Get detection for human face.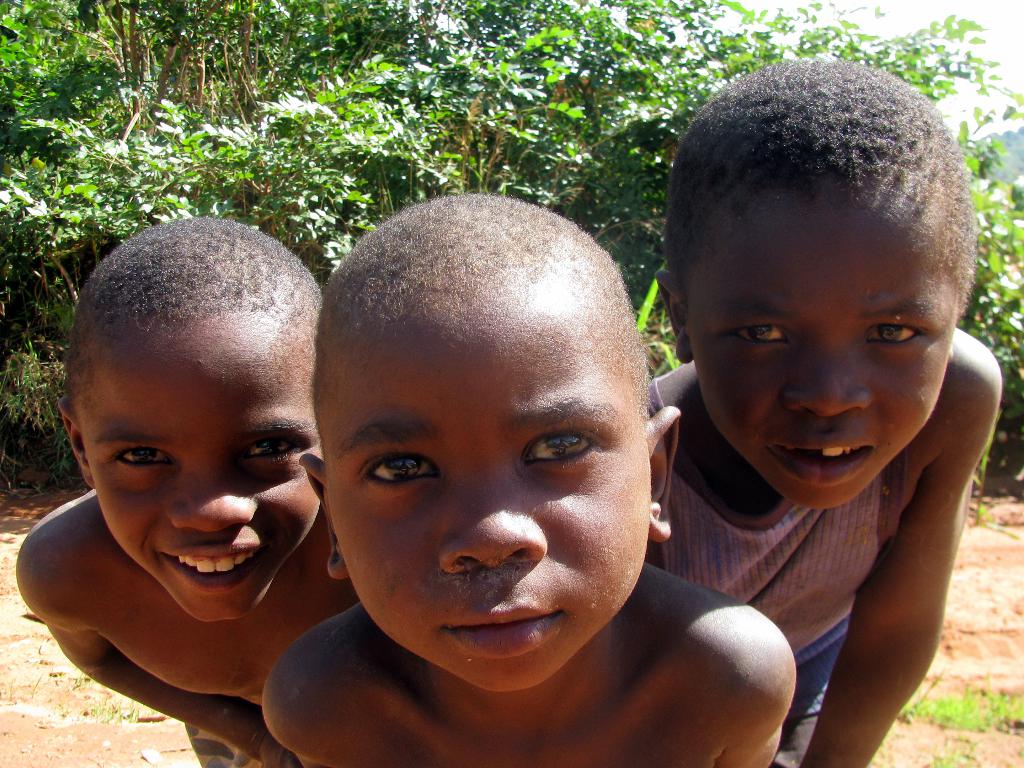
Detection: <box>319,313,650,692</box>.
